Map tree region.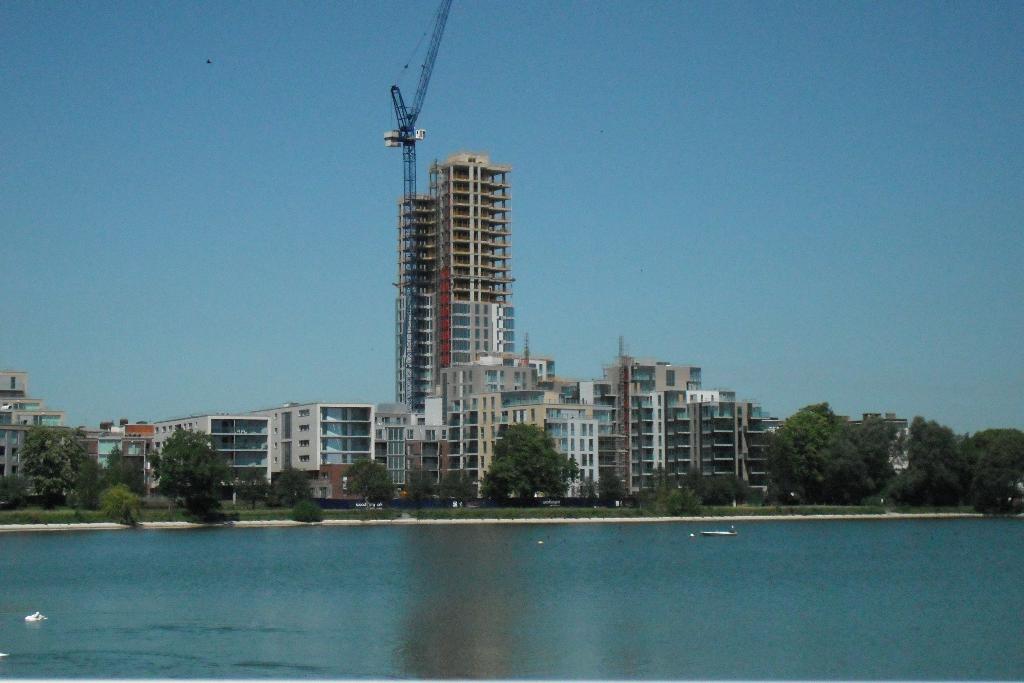
Mapped to <box>163,425,230,511</box>.
